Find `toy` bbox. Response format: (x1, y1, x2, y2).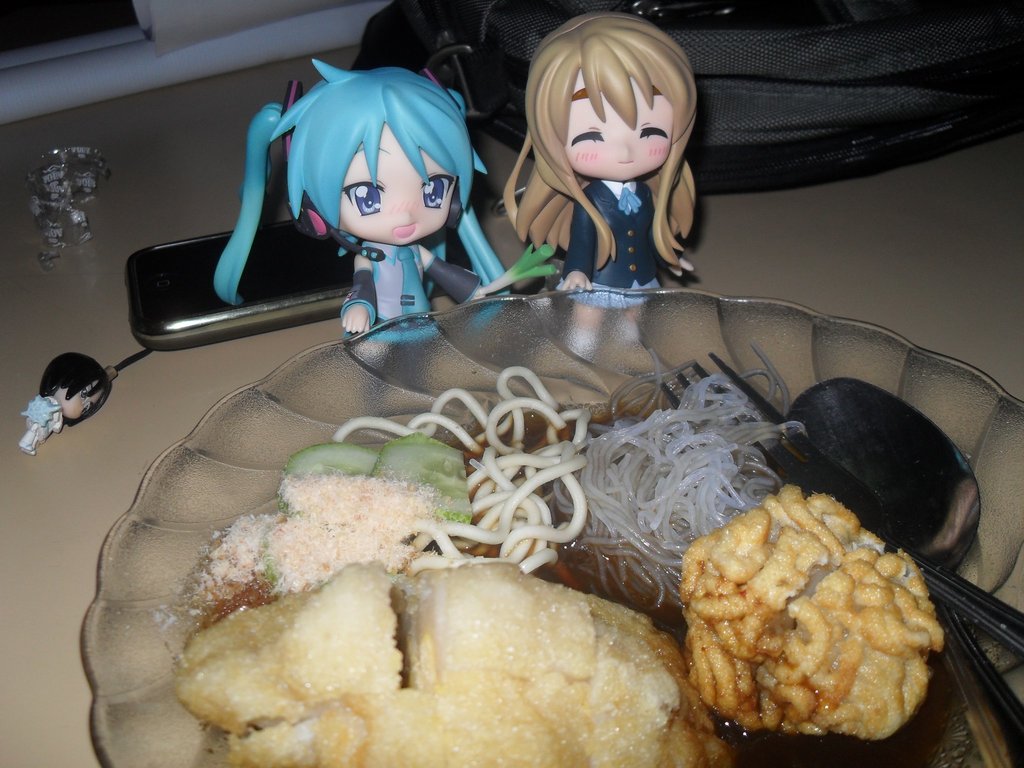
(501, 13, 700, 371).
